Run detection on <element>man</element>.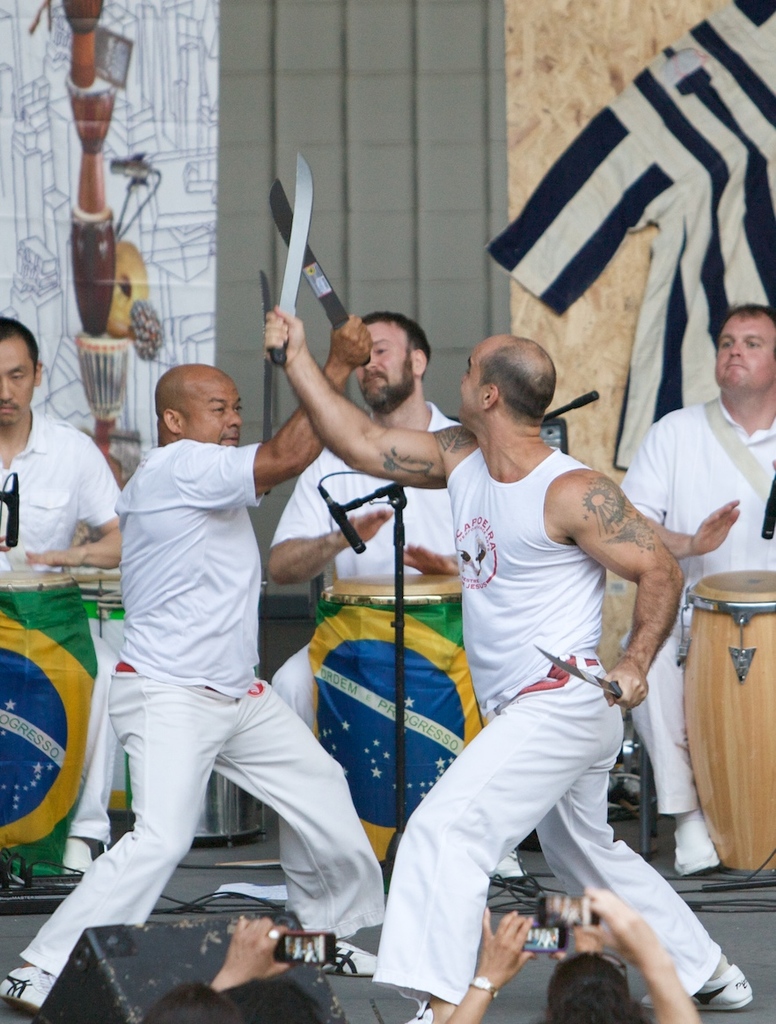
Result: x1=0, y1=311, x2=373, y2=1016.
